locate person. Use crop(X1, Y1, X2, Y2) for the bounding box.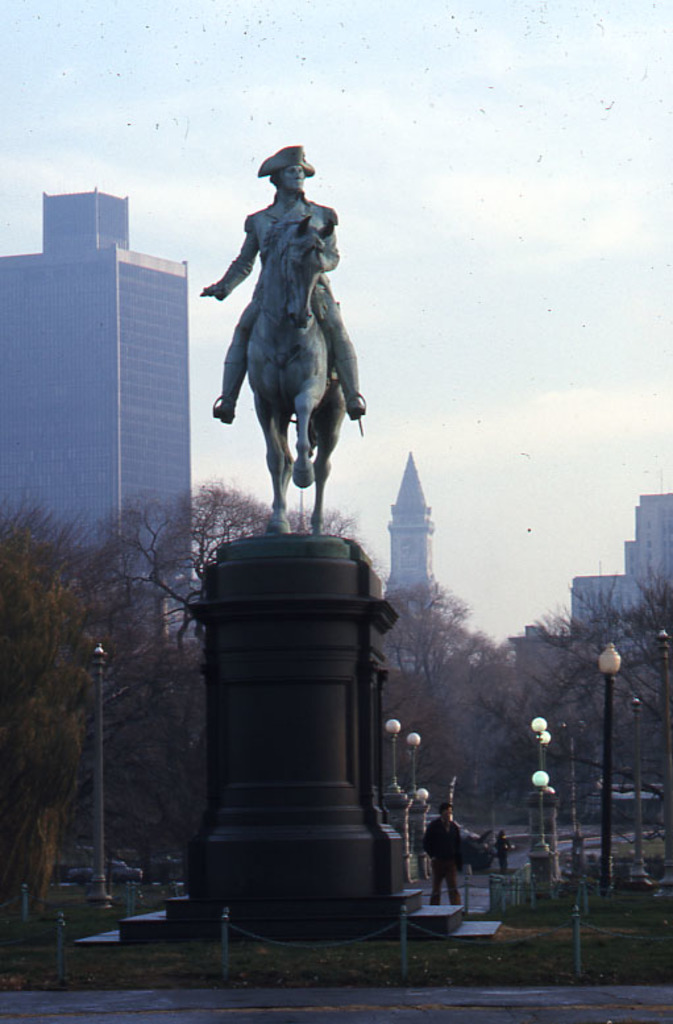
crop(198, 140, 365, 420).
